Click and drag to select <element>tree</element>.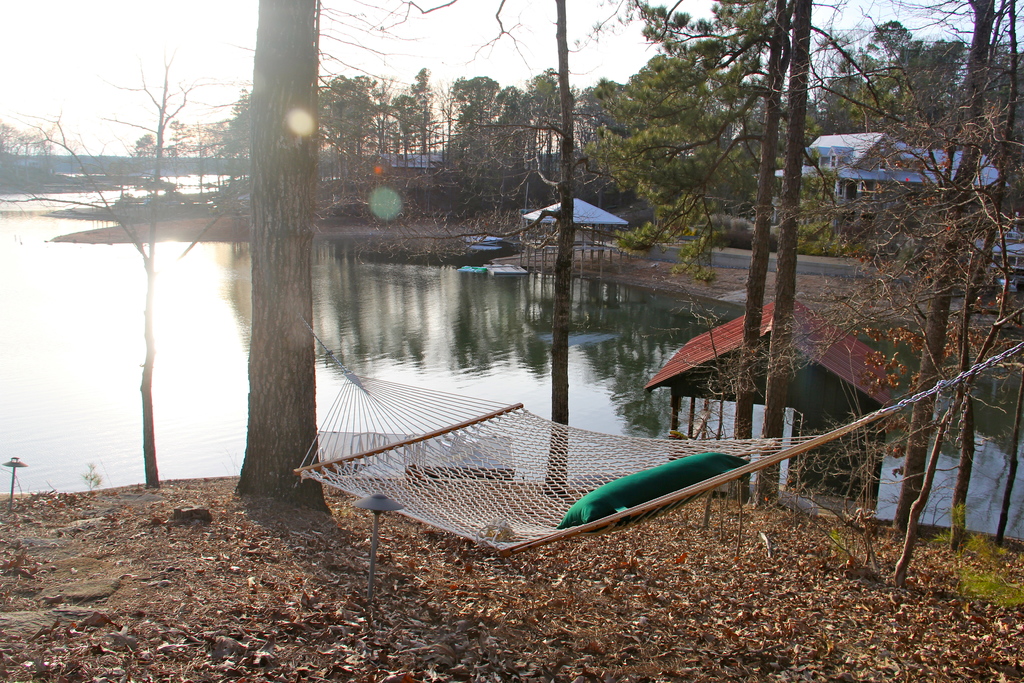
Selection: <box>234,0,531,499</box>.
